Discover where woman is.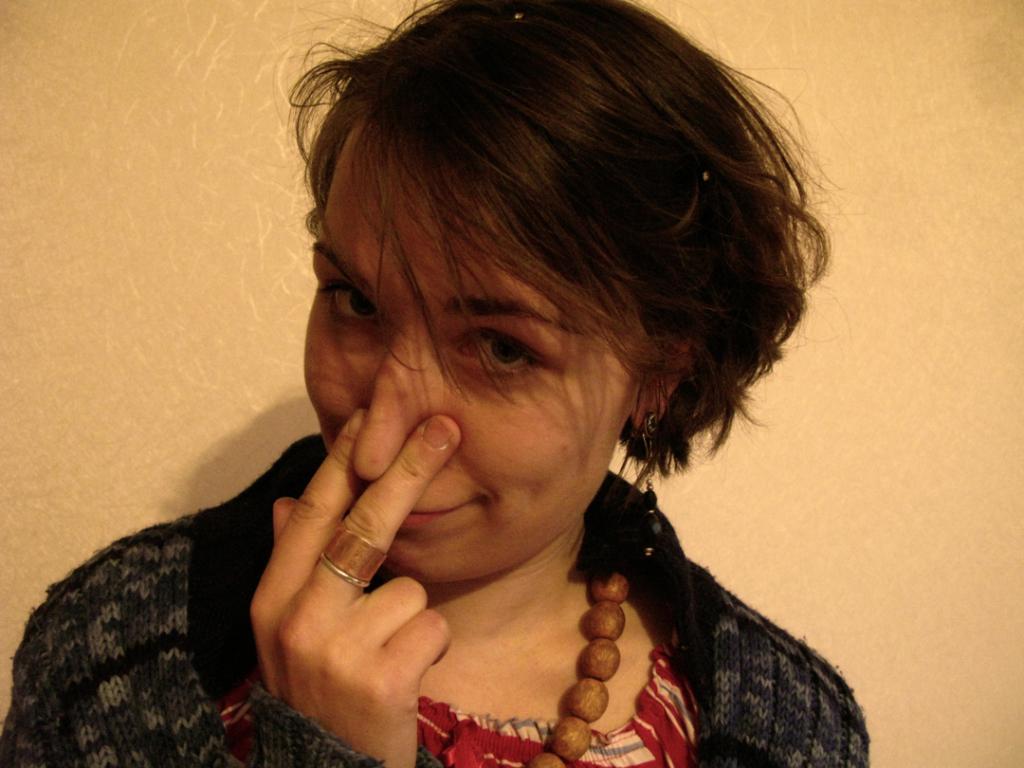
Discovered at (103, 7, 888, 767).
